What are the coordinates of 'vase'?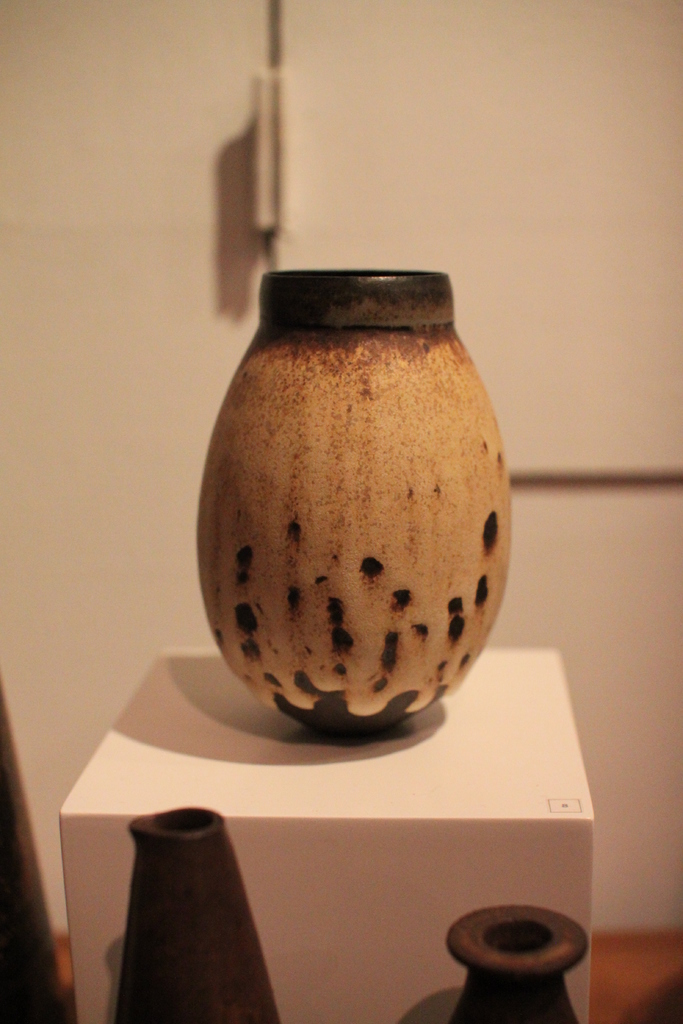
441, 900, 586, 1023.
